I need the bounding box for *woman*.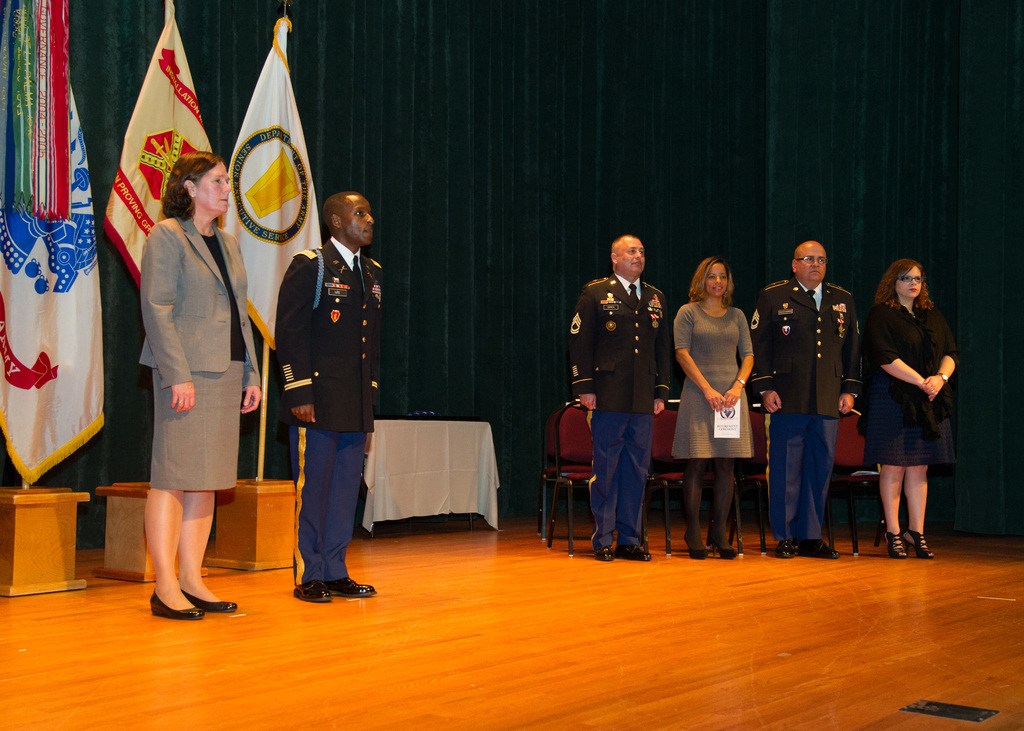
Here it is: bbox=(861, 261, 963, 557).
